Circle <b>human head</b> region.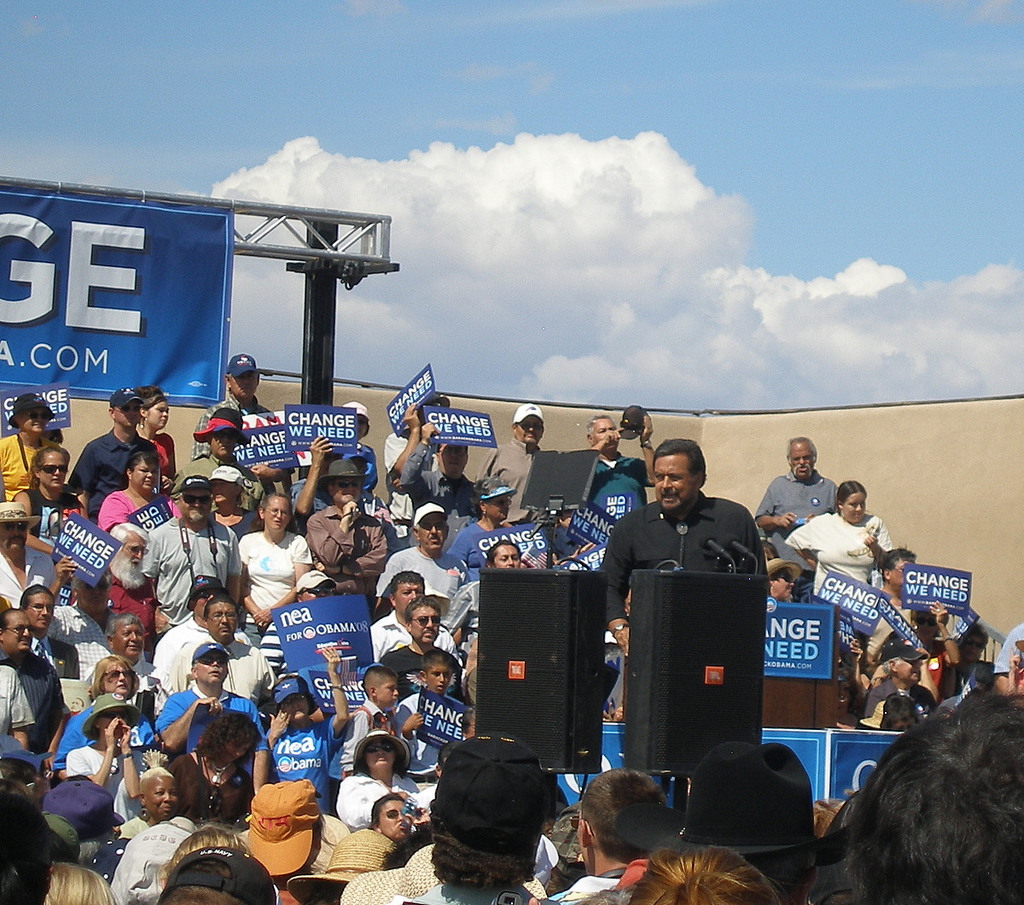
Region: [x1=133, y1=383, x2=172, y2=426].
